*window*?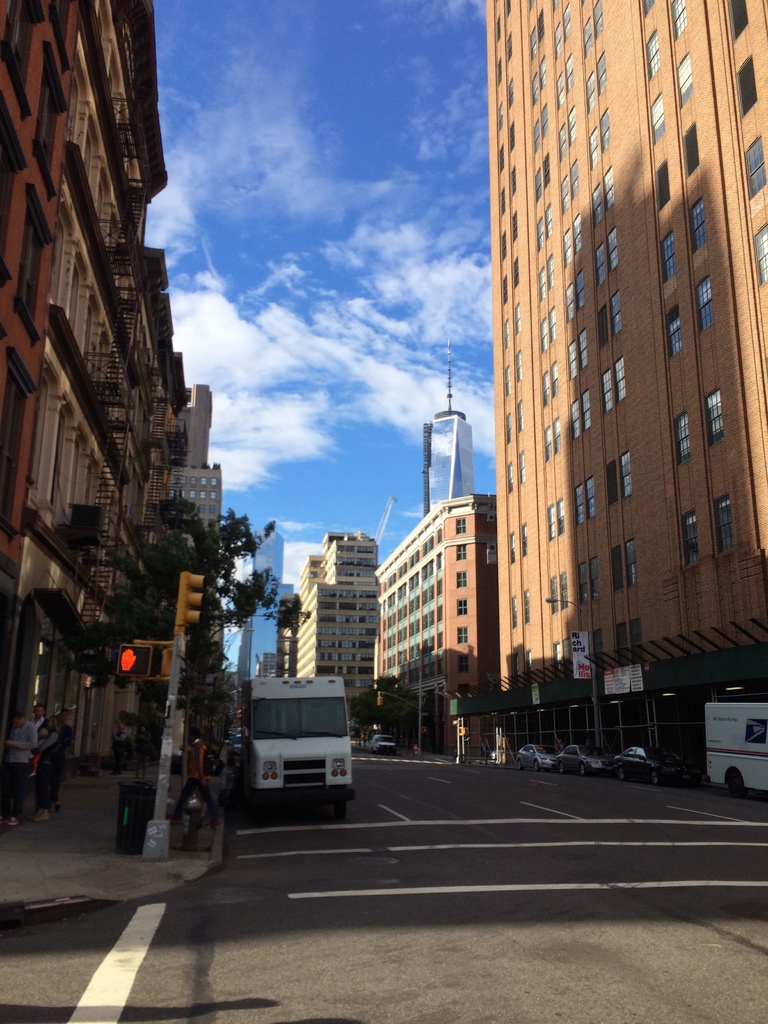
<region>545, 502, 558, 541</region>
